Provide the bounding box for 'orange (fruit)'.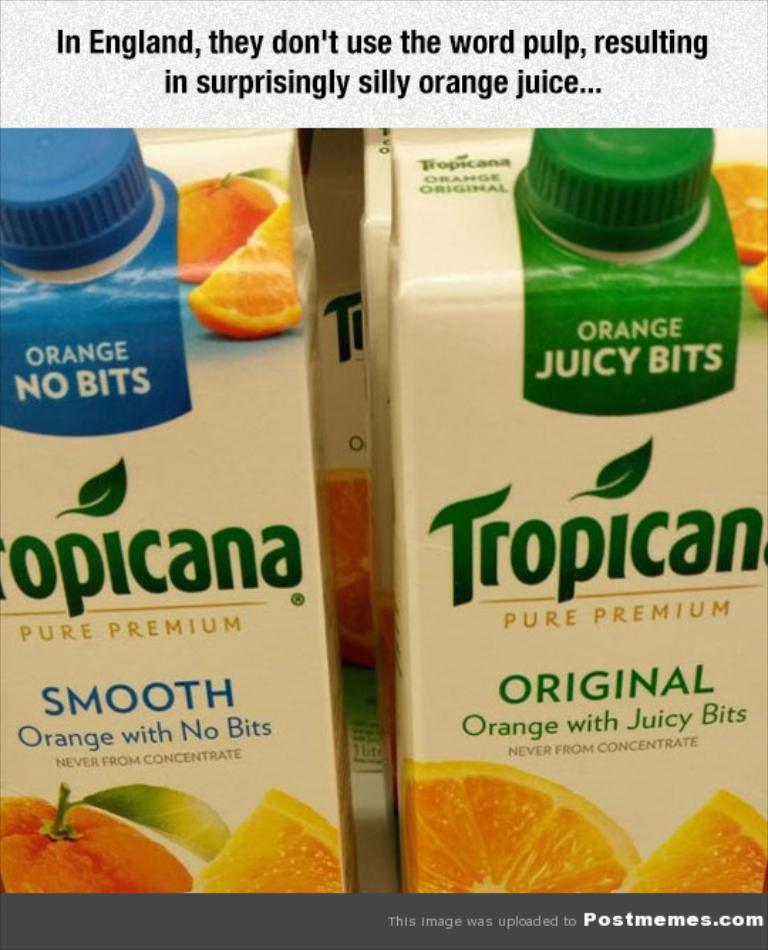
box=[178, 192, 292, 327].
